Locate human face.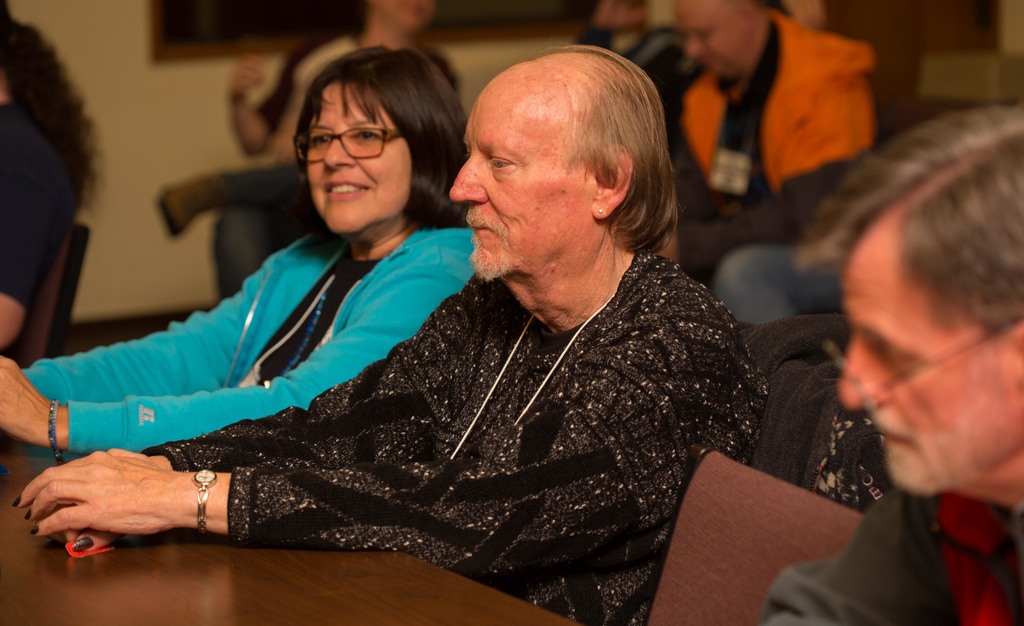
Bounding box: left=838, top=233, right=1023, bottom=495.
